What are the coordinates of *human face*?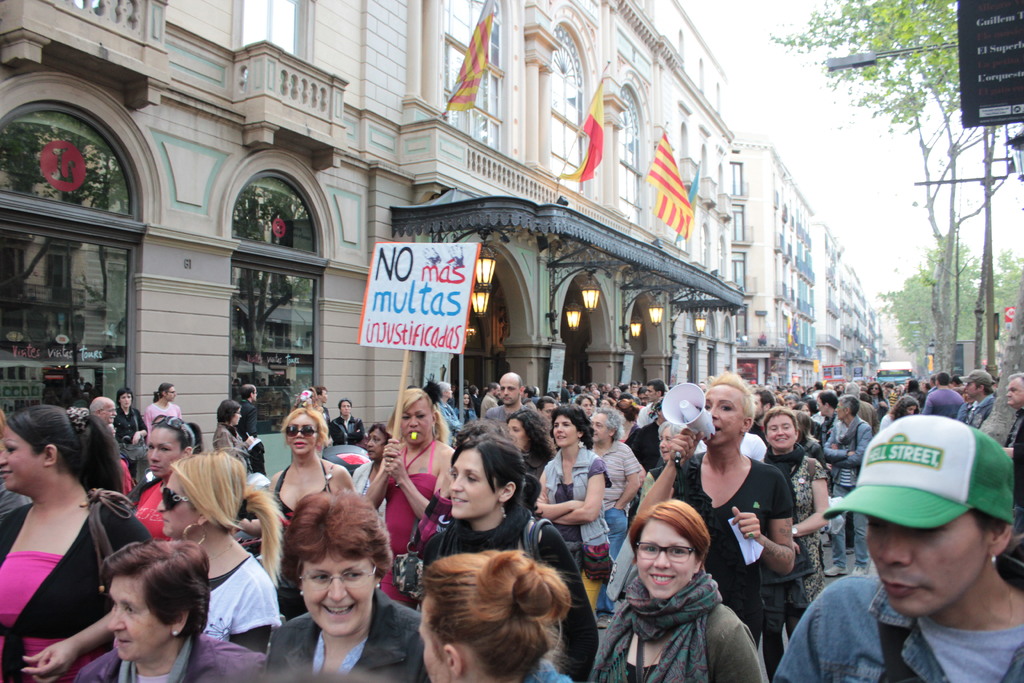
locate(290, 417, 312, 457).
